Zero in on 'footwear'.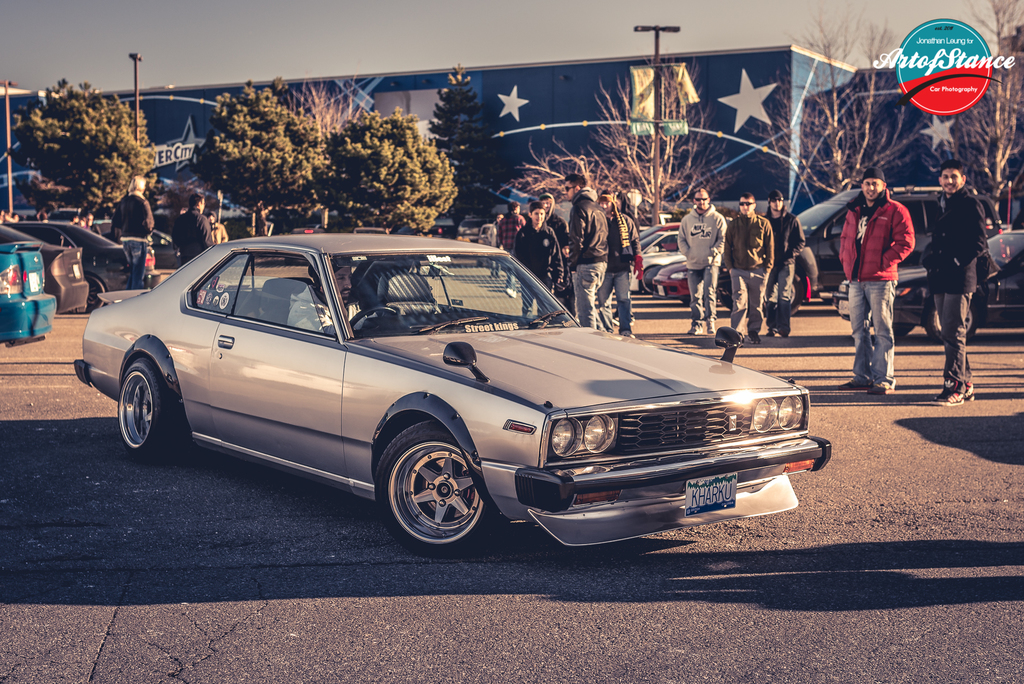
Zeroed in: bbox=(928, 373, 966, 403).
